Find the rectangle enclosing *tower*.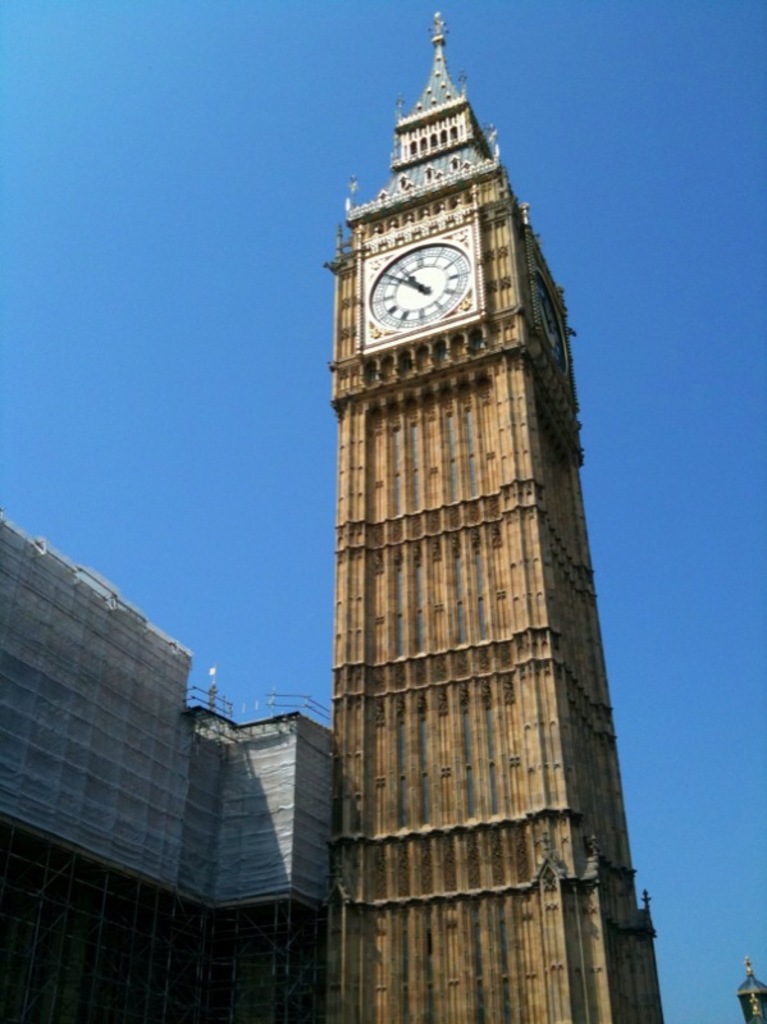
(324,9,667,1023).
